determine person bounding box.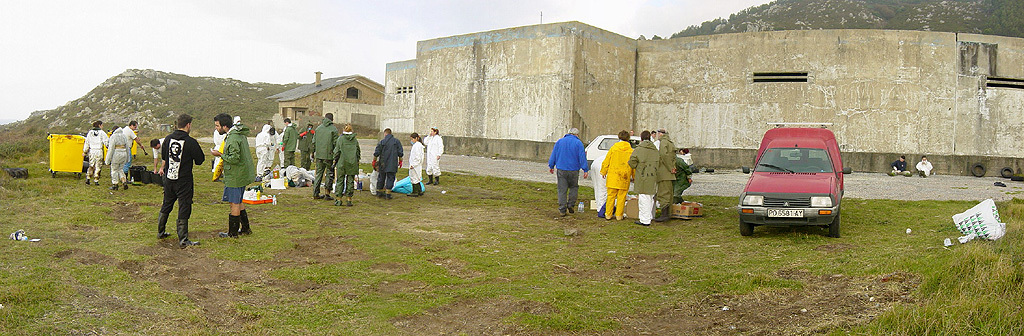
Determined: left=142, top=113, right=192, bottom=239.
